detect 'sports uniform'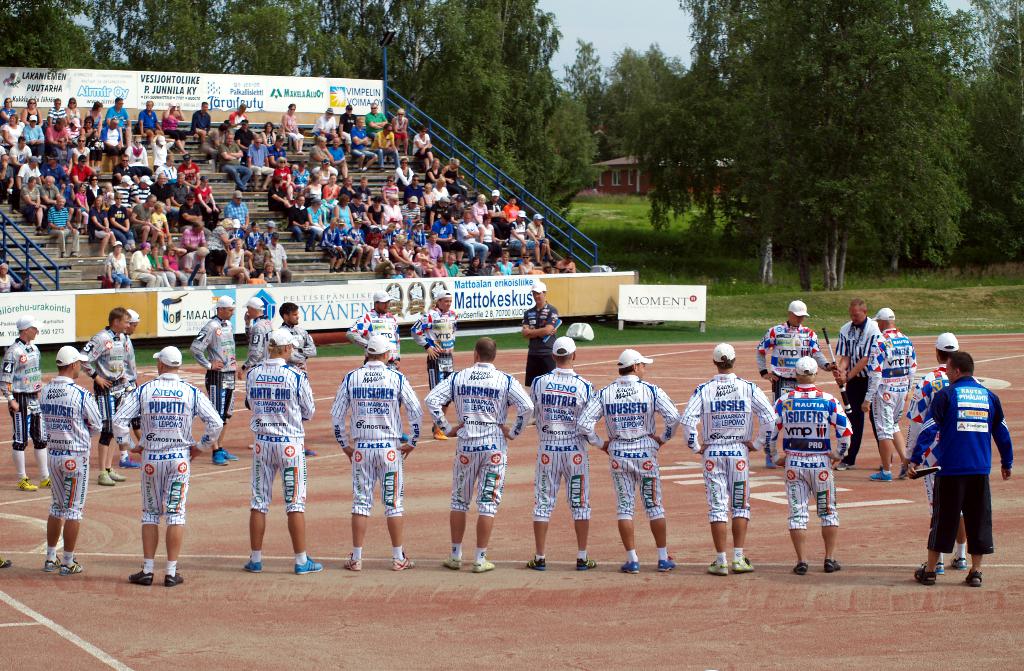
<box>326,326,413,558</box>
